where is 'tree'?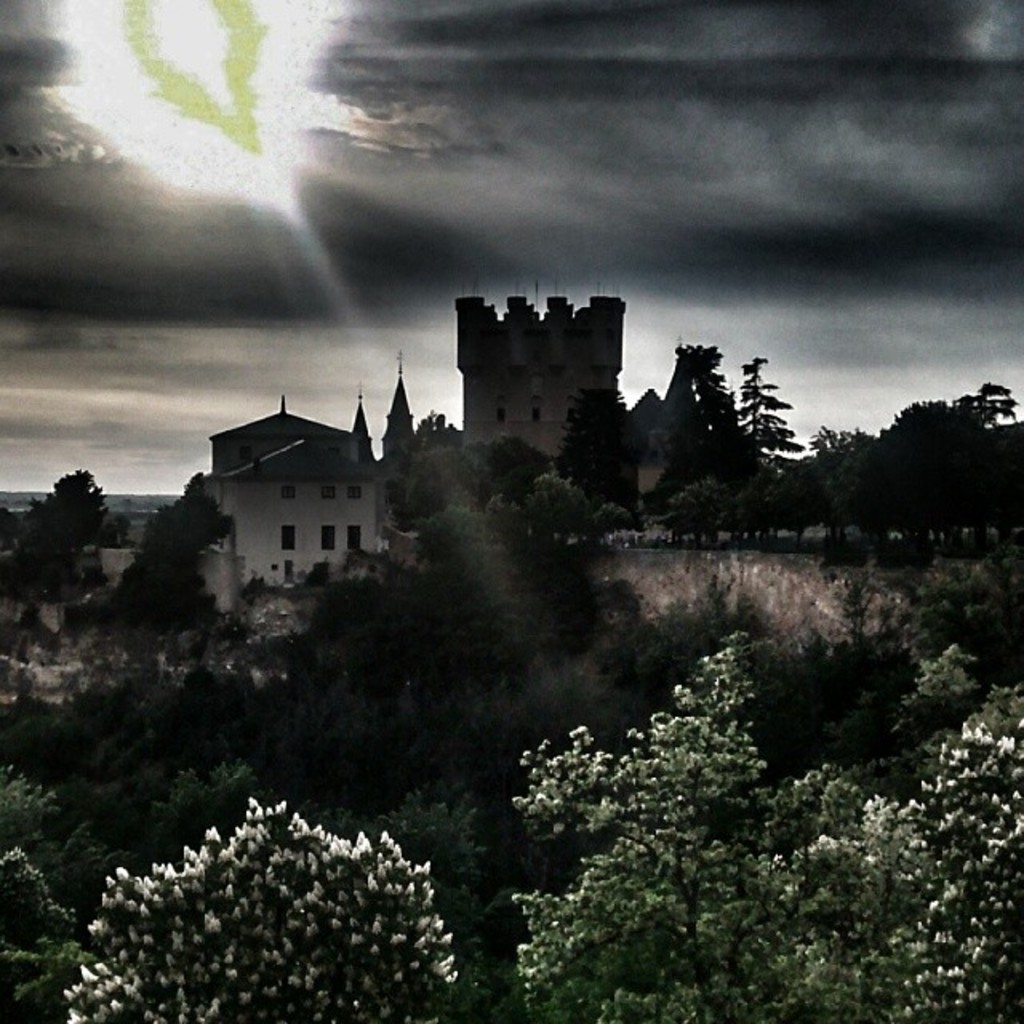
region(536, 470, 589, 541).
